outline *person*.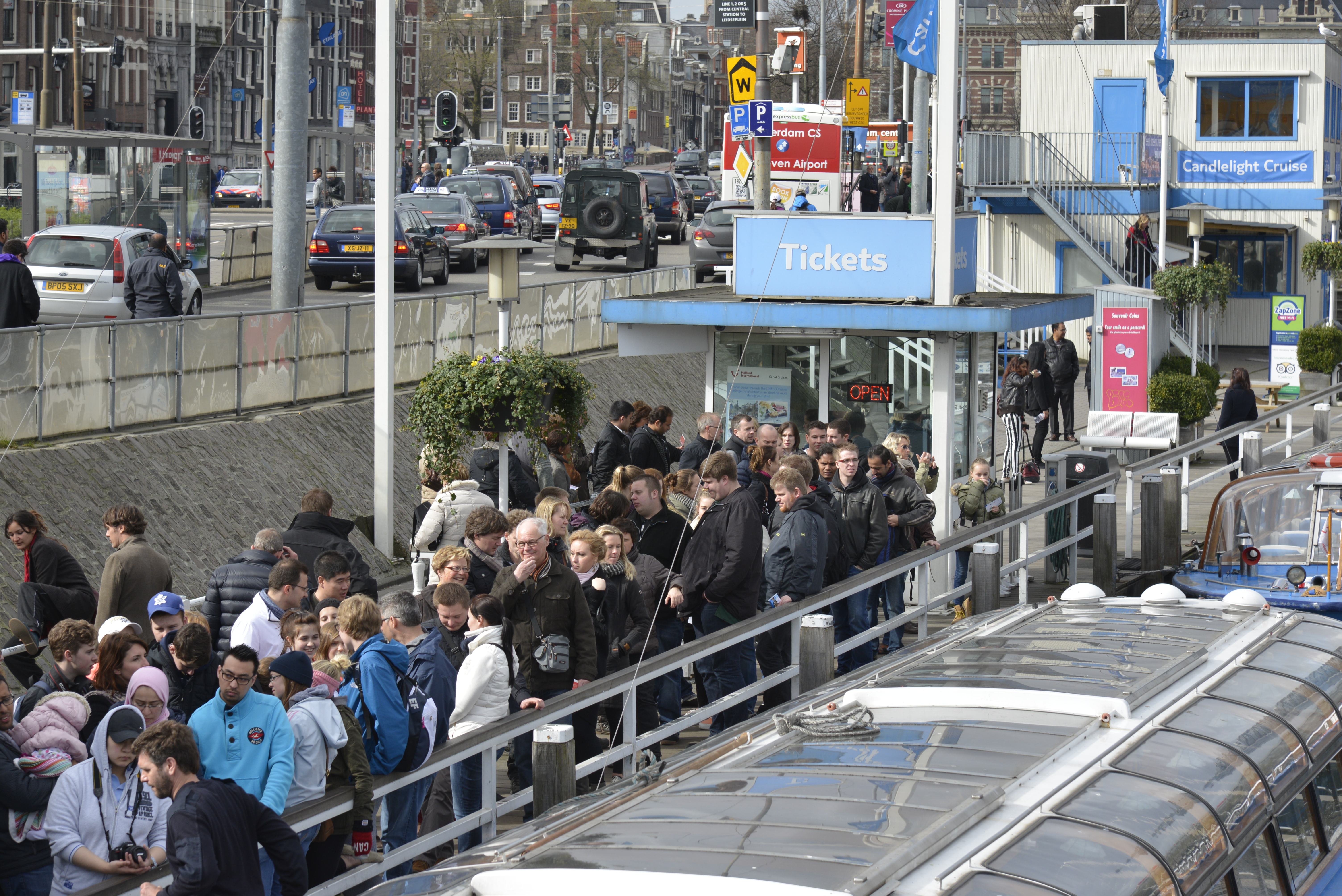
Outline: 270 81 281 107.
